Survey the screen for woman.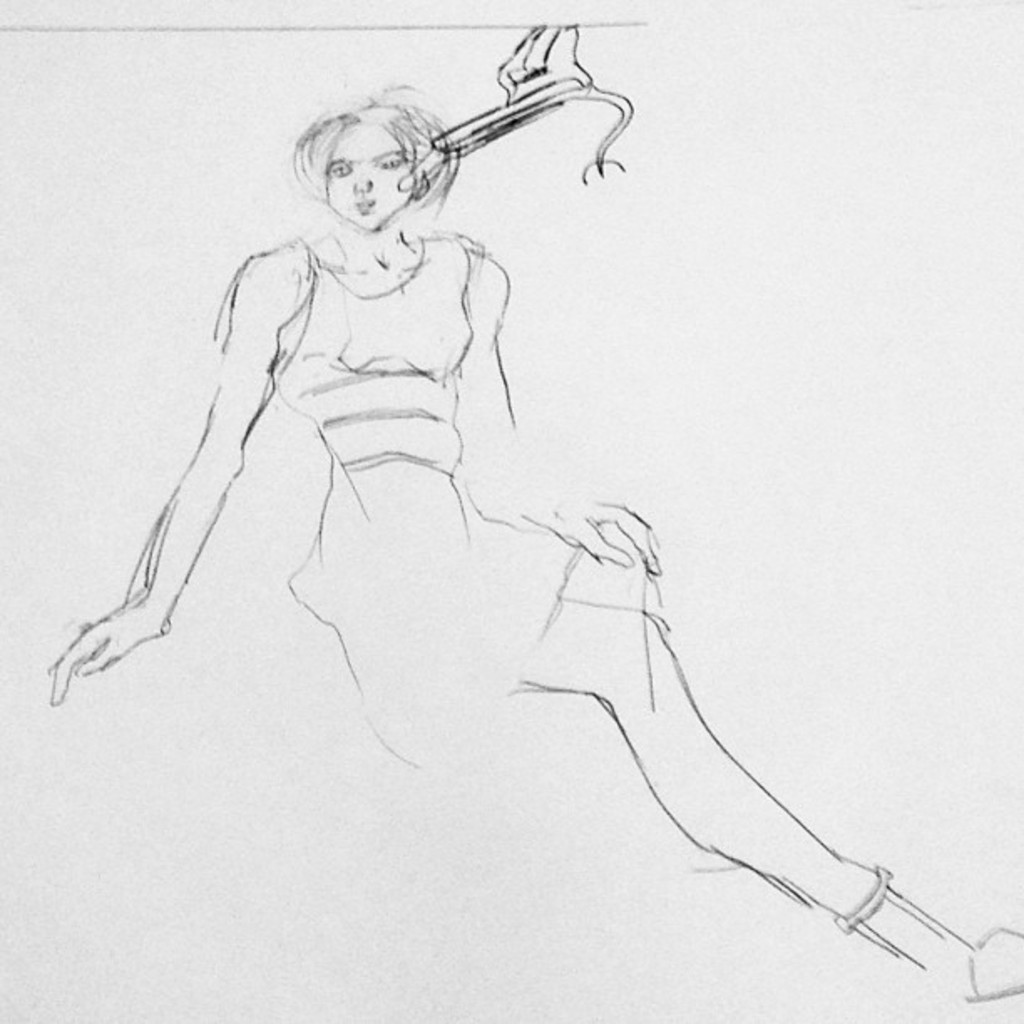
Survey found: BBox(59, 38, 863, 934).
